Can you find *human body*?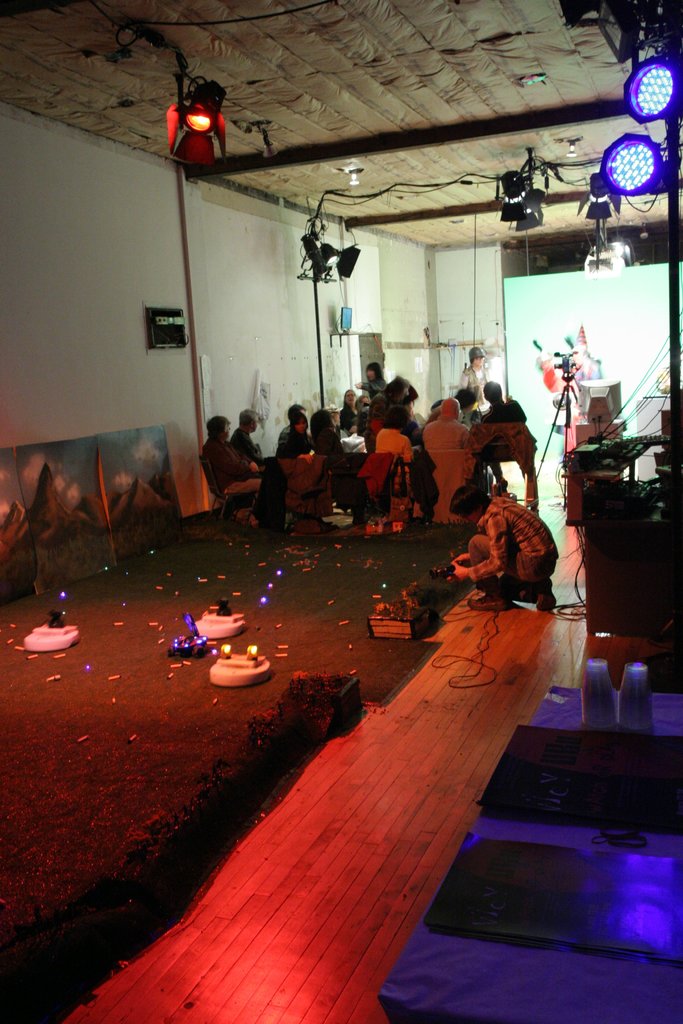
Yes, bounding box: 448,495,558,607.
